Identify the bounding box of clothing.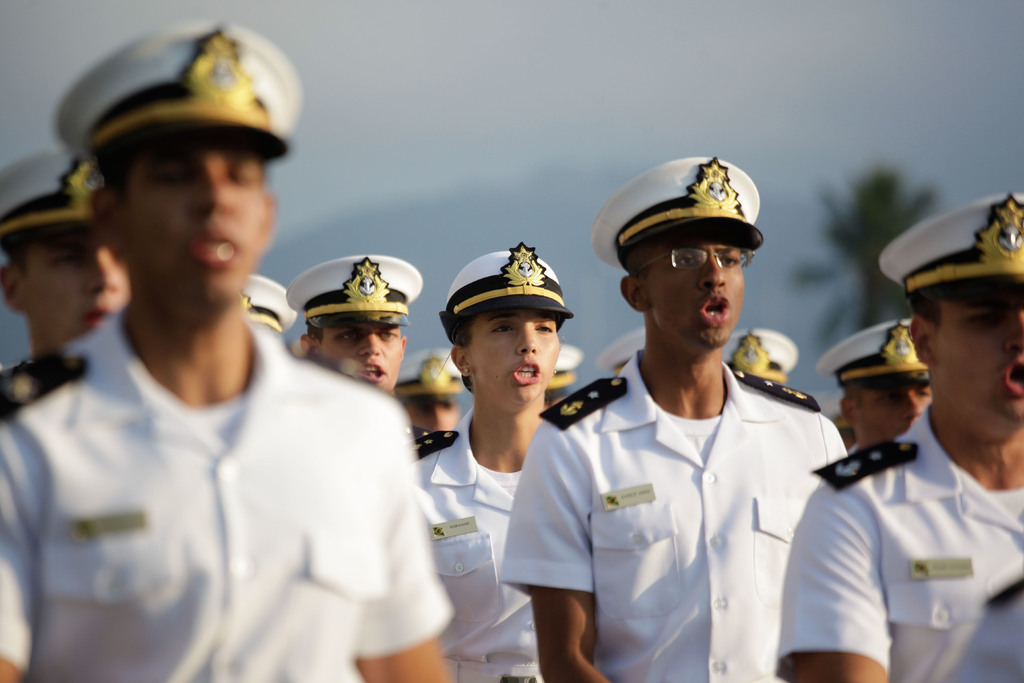
locate(24, 286, 495, 682).
